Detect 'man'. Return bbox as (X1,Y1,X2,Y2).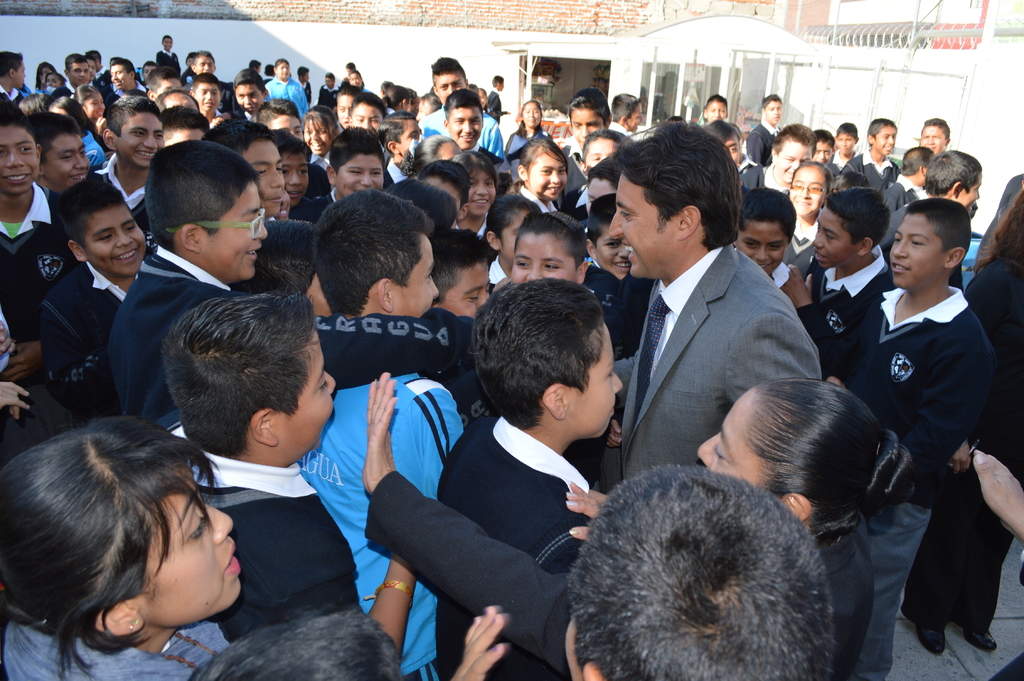
(419,54,505,158).
